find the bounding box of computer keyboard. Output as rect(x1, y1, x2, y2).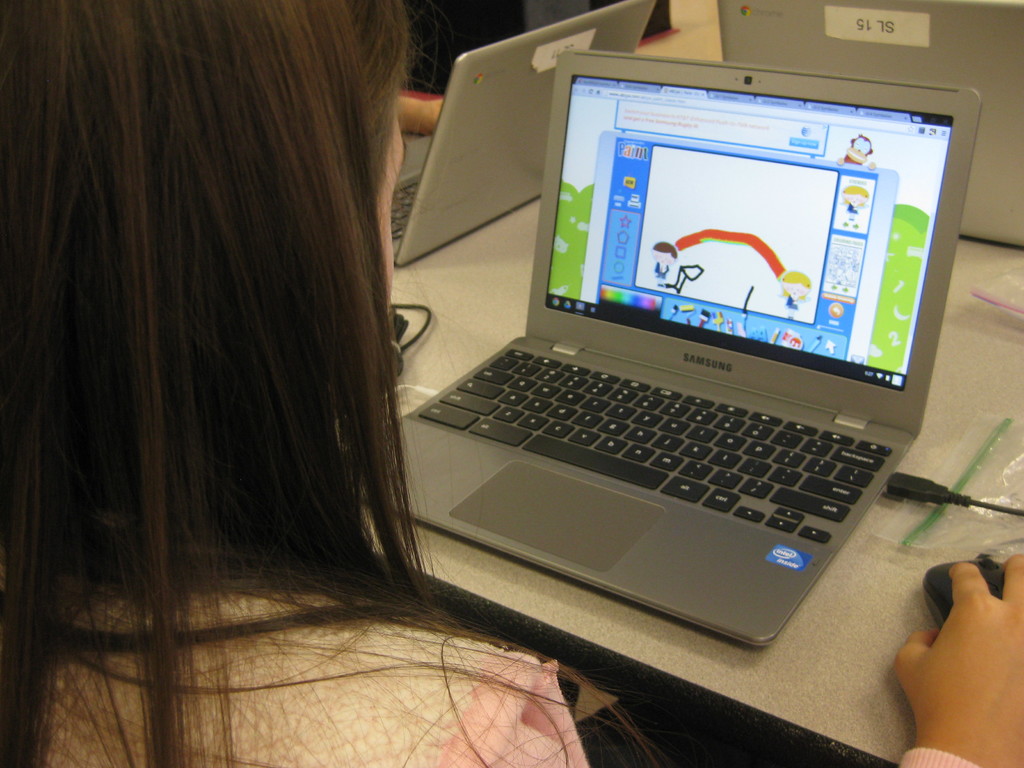
rect(416, 345, 897, 547).
